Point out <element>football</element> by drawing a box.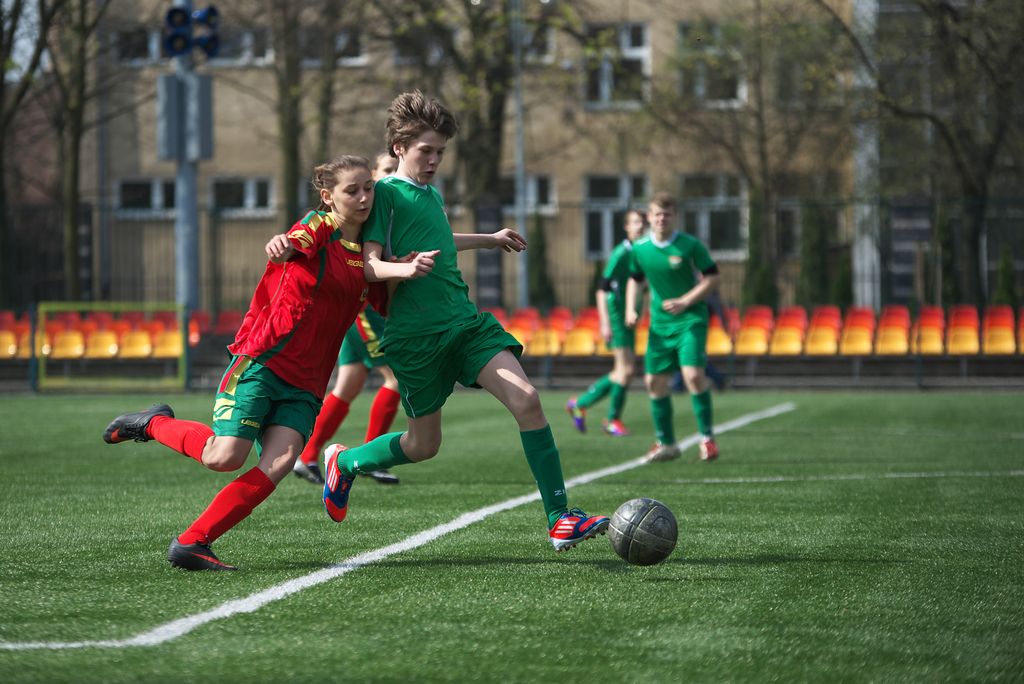
left=607, top=497, right=677, bottom=571.
